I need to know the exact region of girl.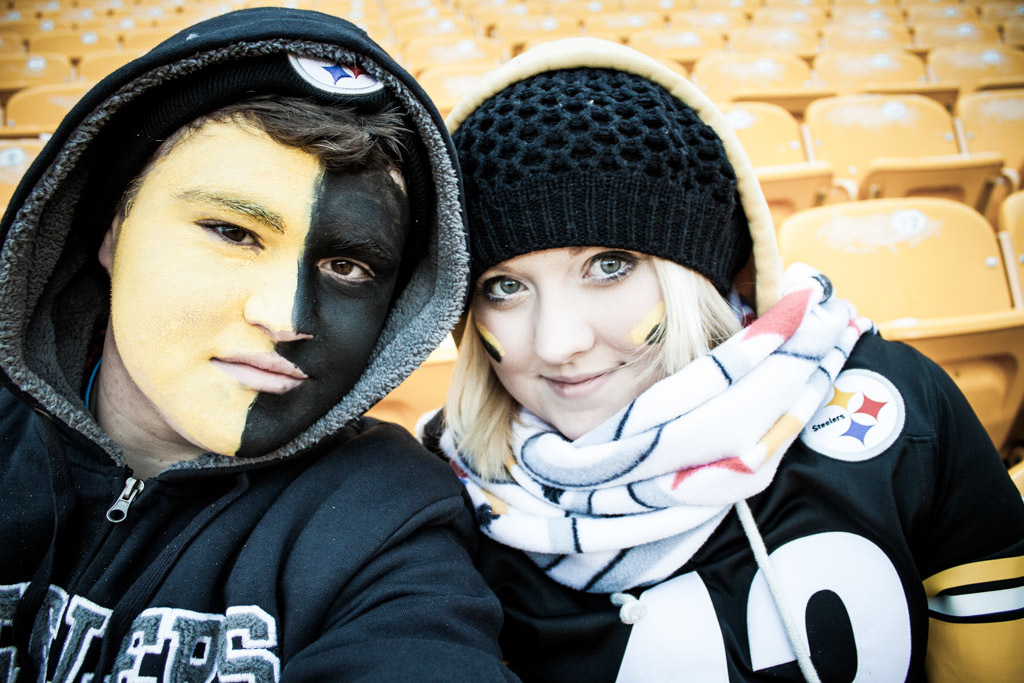
Region: region(387, 40, 1023, 682).
